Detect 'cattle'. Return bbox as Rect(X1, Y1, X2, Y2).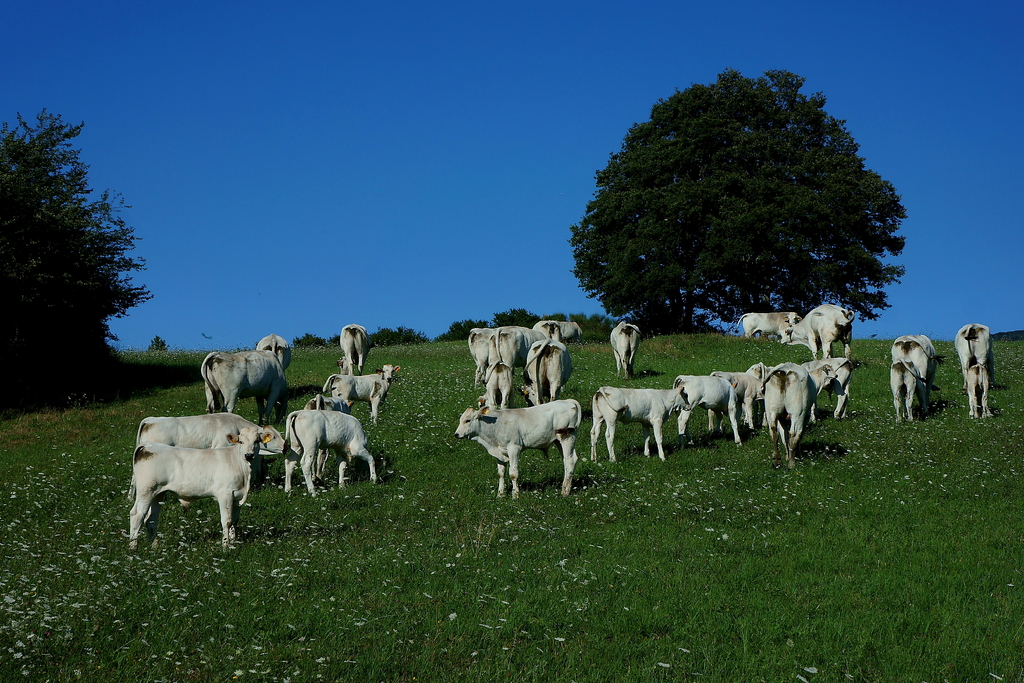
Rect(760, 368, 814, 473).
